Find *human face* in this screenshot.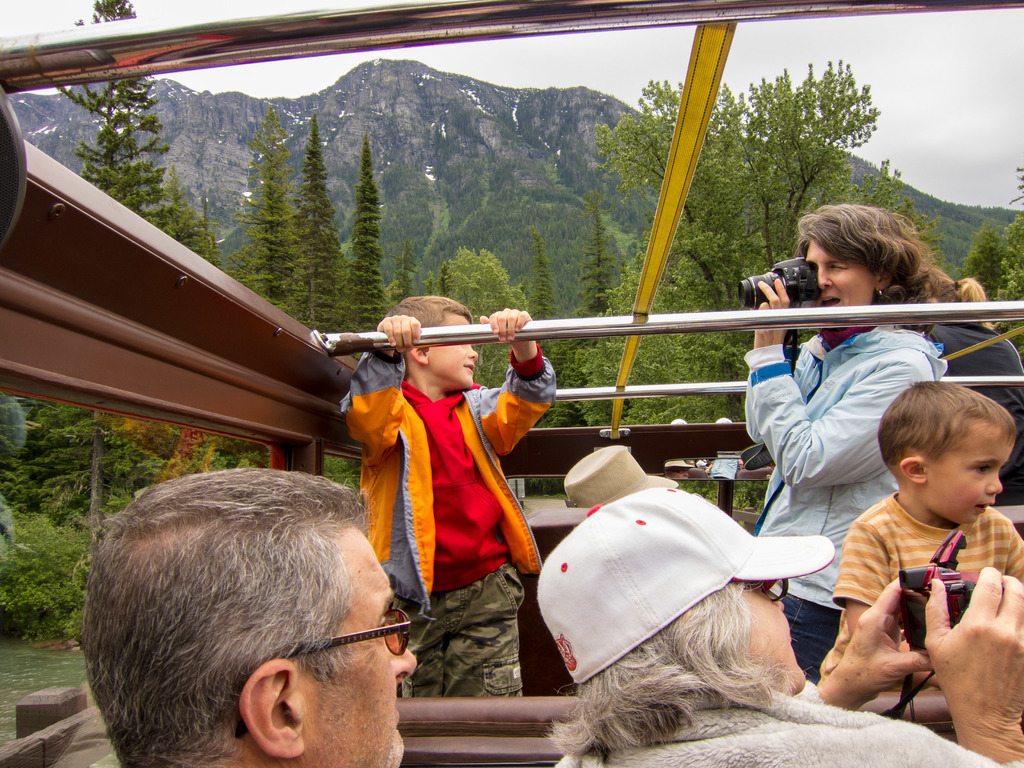
The bounding box for *human face* is 920:413:1016:526.
